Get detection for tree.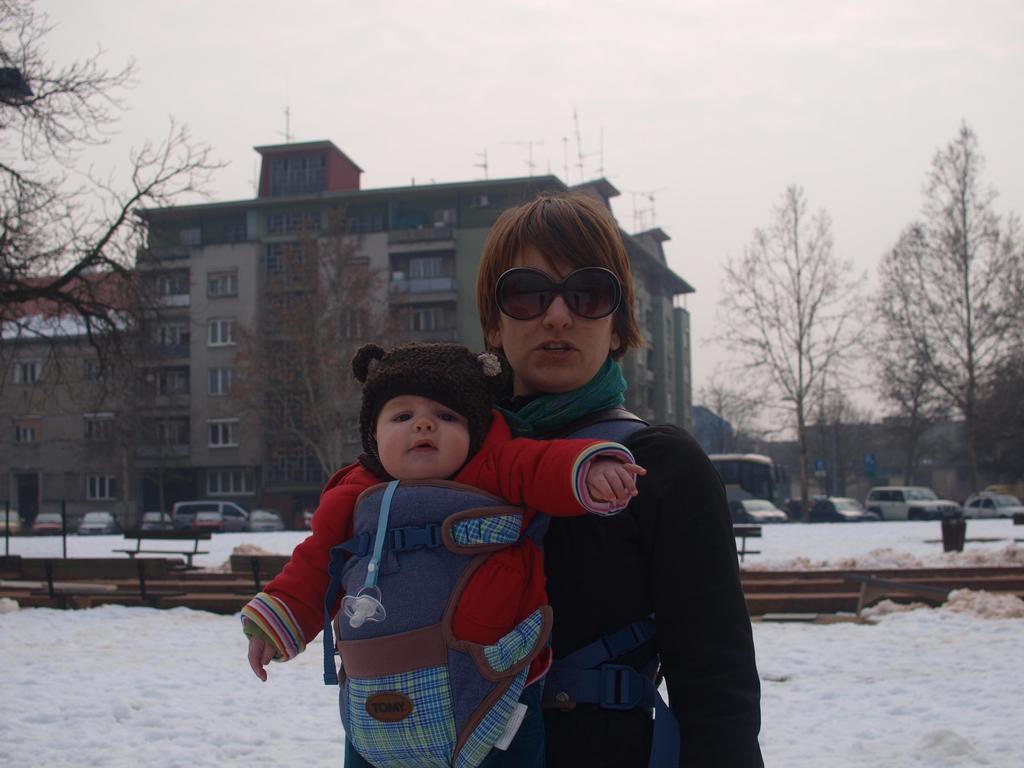
Detection: [x1=214, y1=204, x2=430, y2=500].
